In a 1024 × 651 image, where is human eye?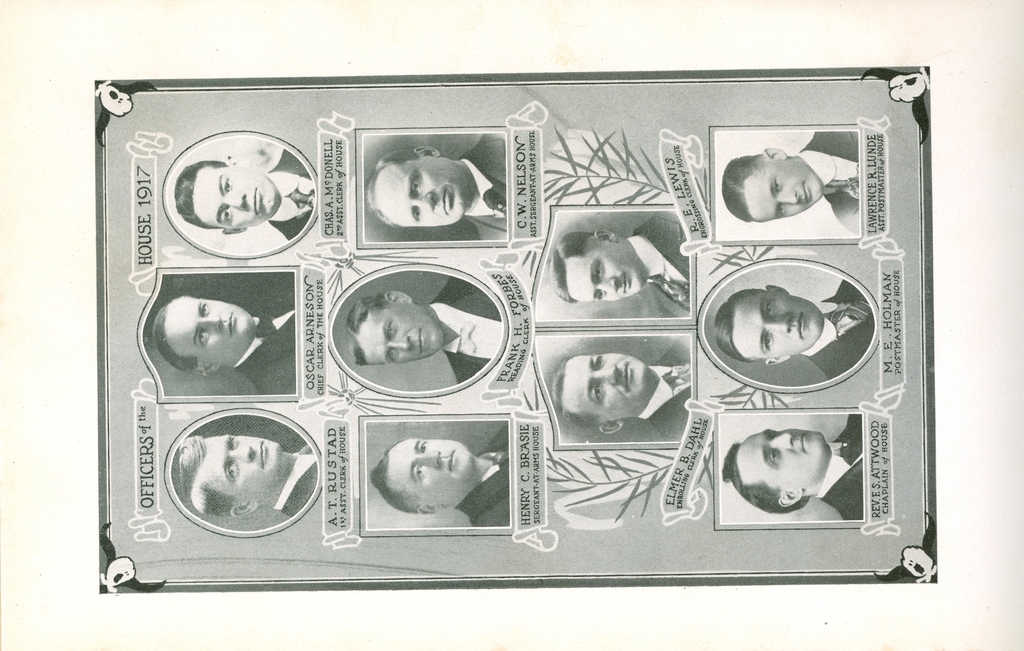
595:289:607:305.
